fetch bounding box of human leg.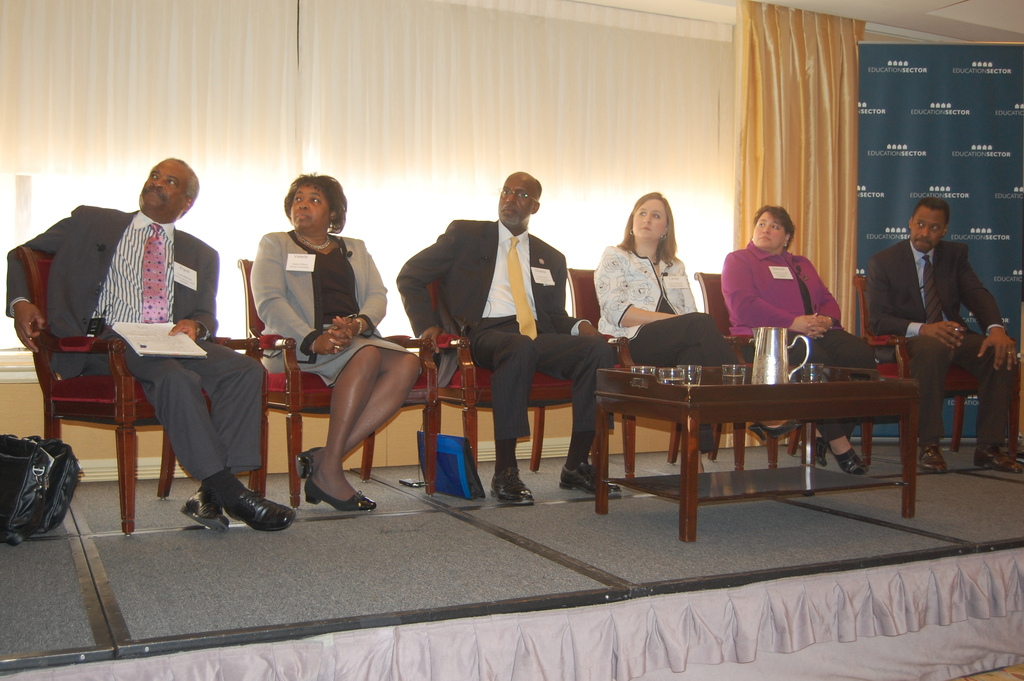
Bbox: box=[950, 326, 1023, 470].
